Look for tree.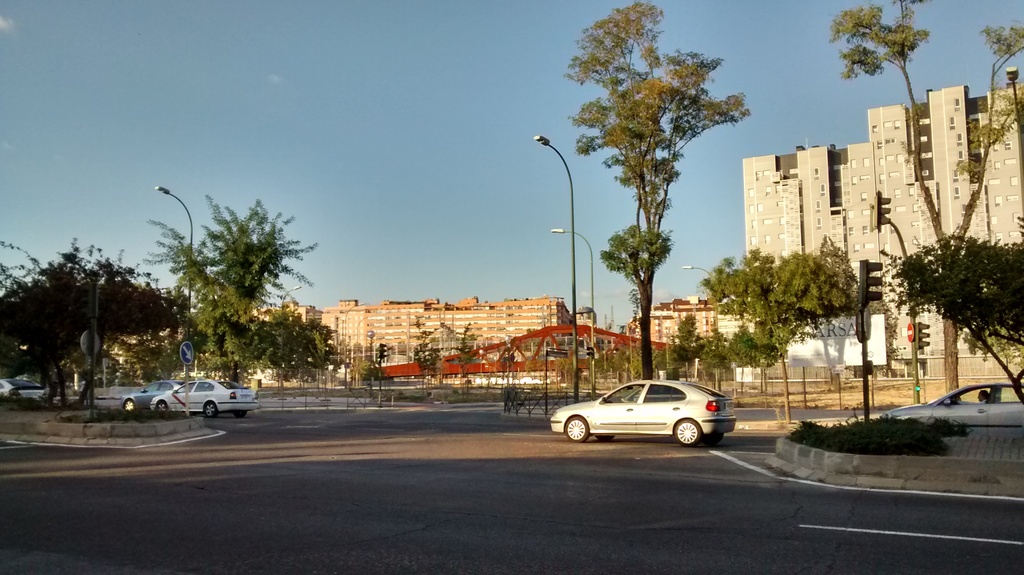
Found: <box>828,4,1023,398</box>.
